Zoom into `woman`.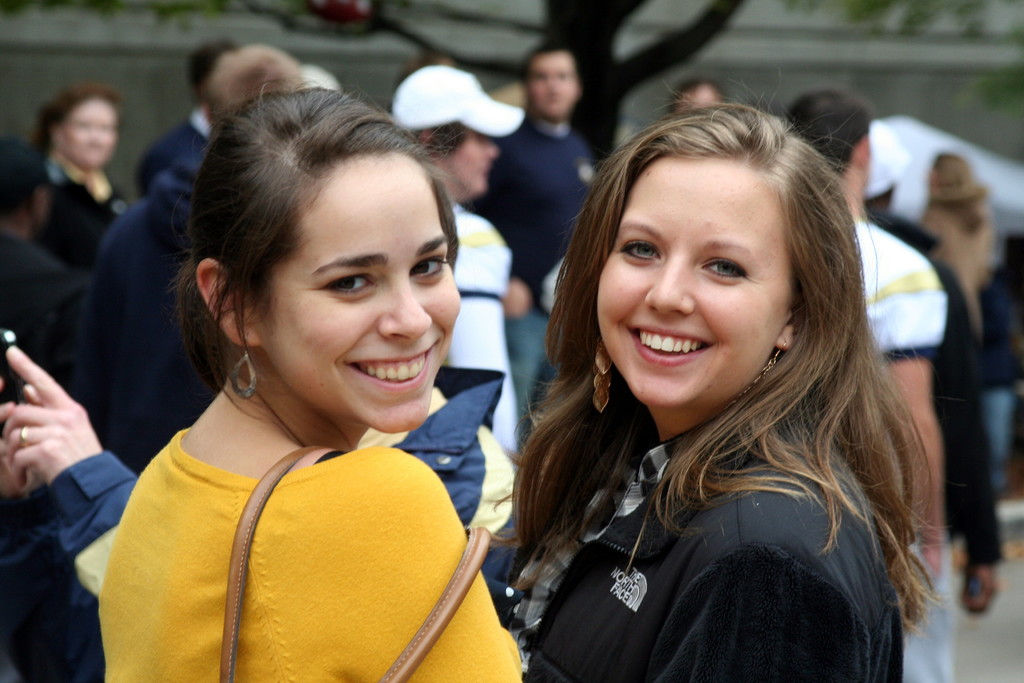
Zoom target: select_region(55, 72, 527, 682).
